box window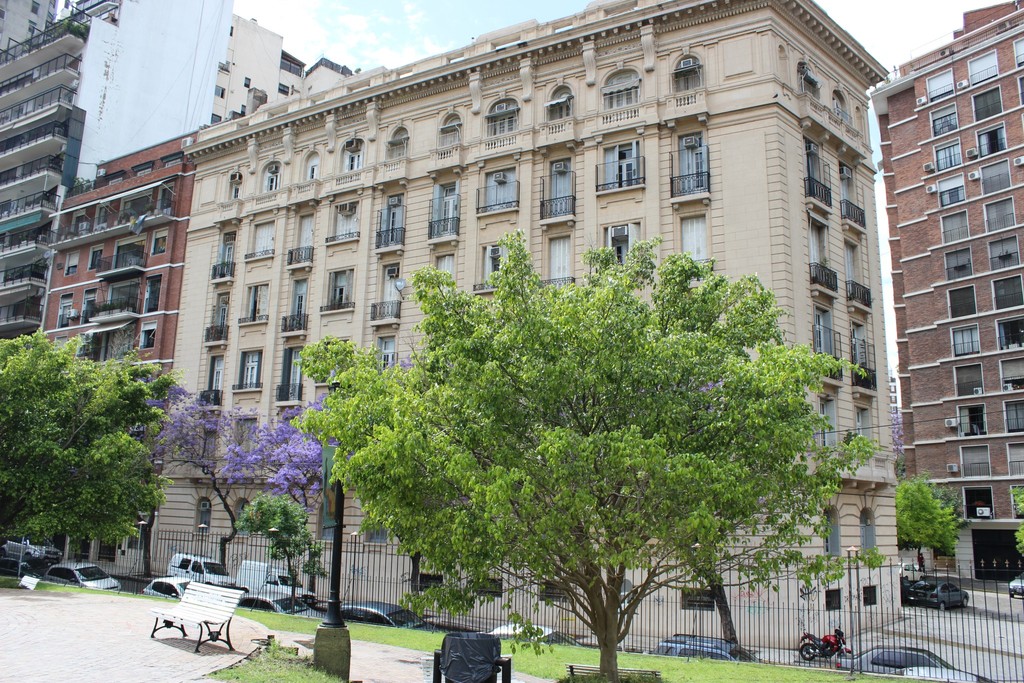
<region>1005, 443, 1023, 475</region>
